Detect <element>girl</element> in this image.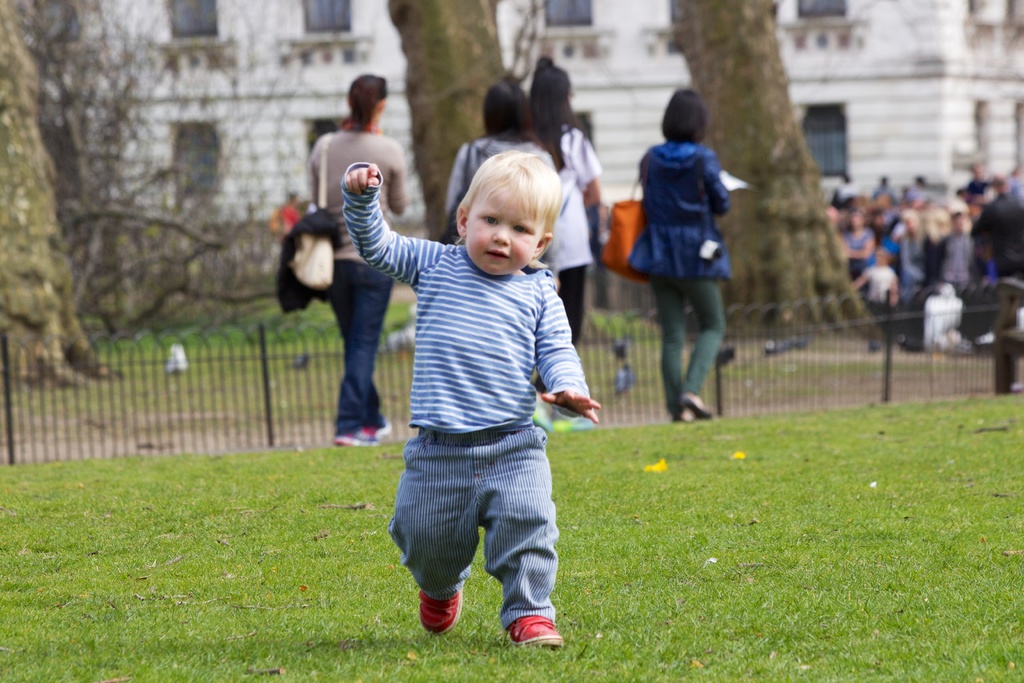
Detection: <bbox>625, 93, 749, 418</bbox>.
